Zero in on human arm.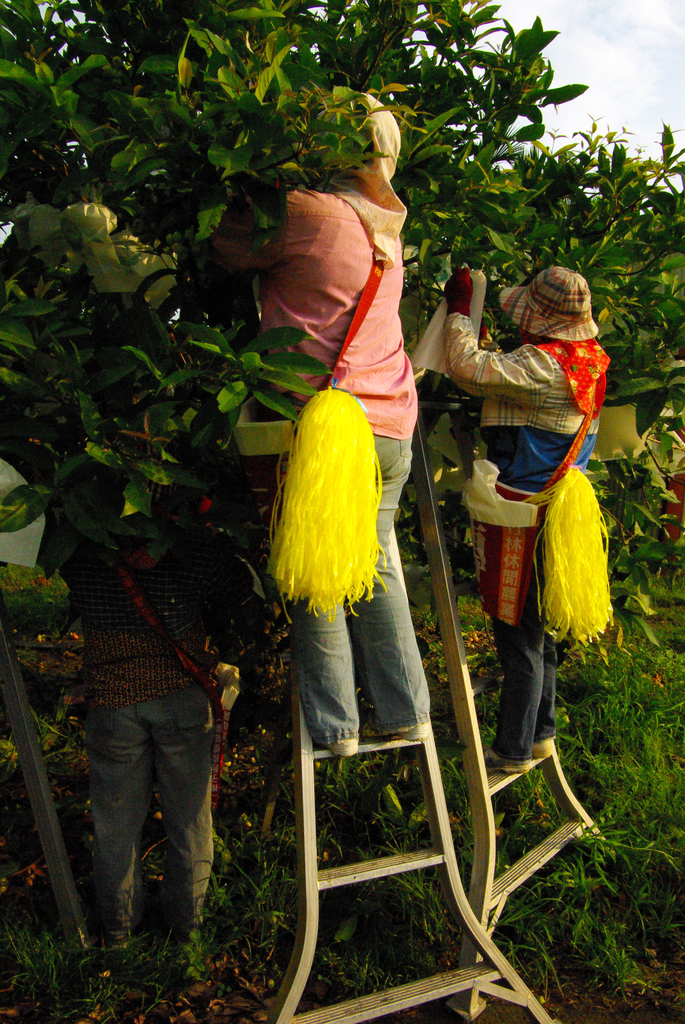
Zeroed in: locate(205, 182, 319, 268).
